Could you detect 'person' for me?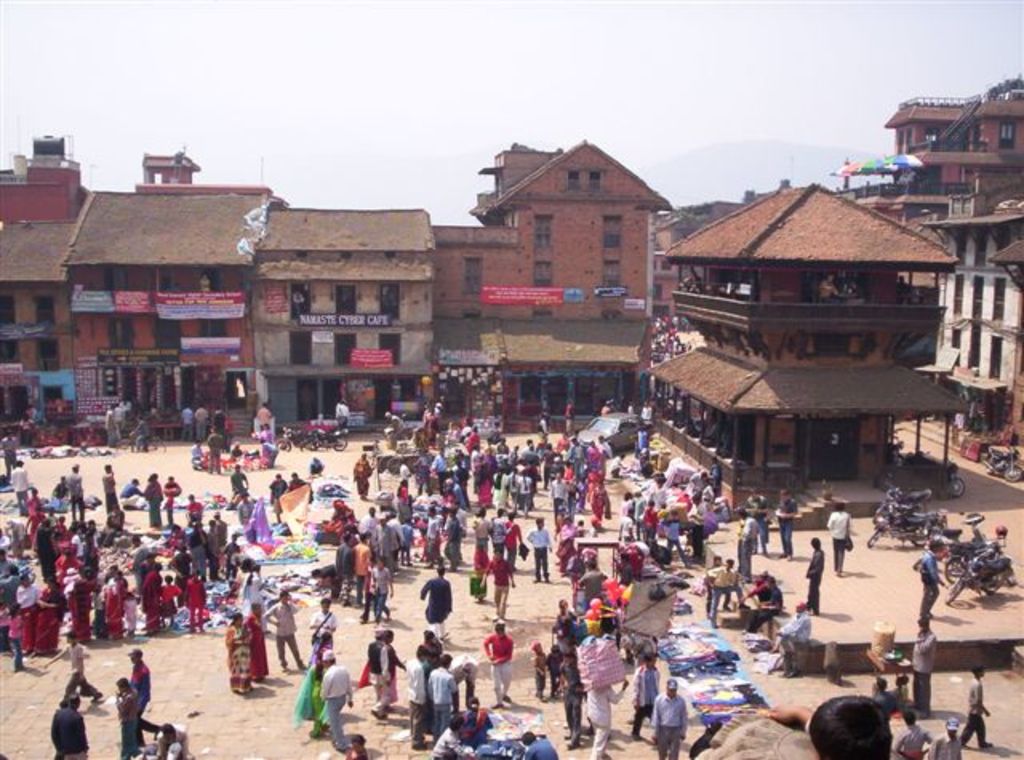
Detection result: rect(211, 427, 221, 483).
